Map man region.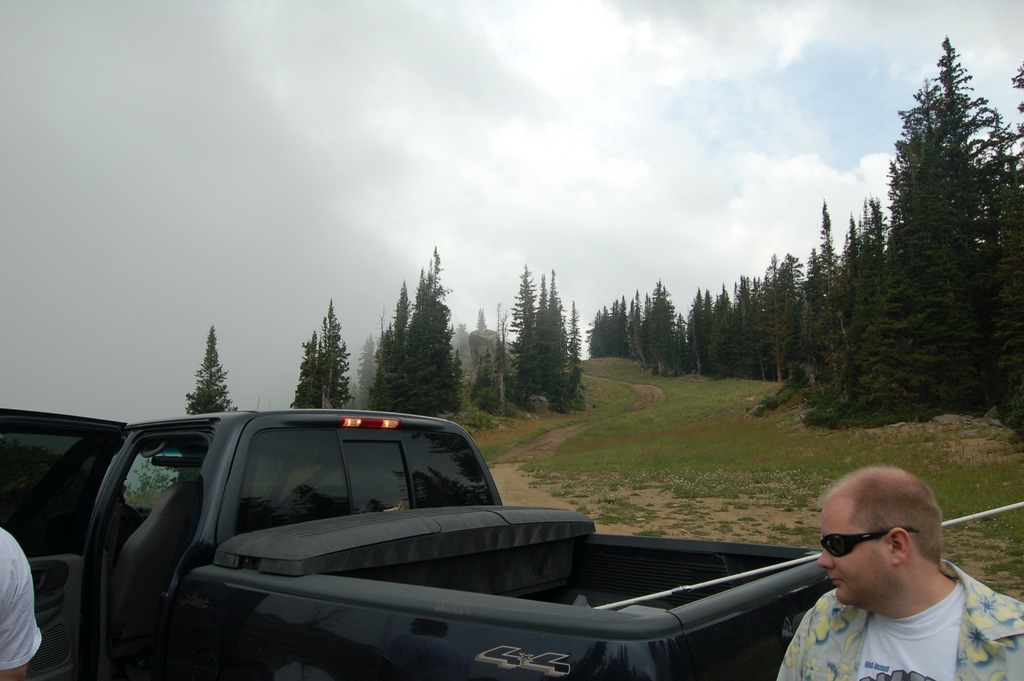
Mapped to (0, 521, 44, 680).
